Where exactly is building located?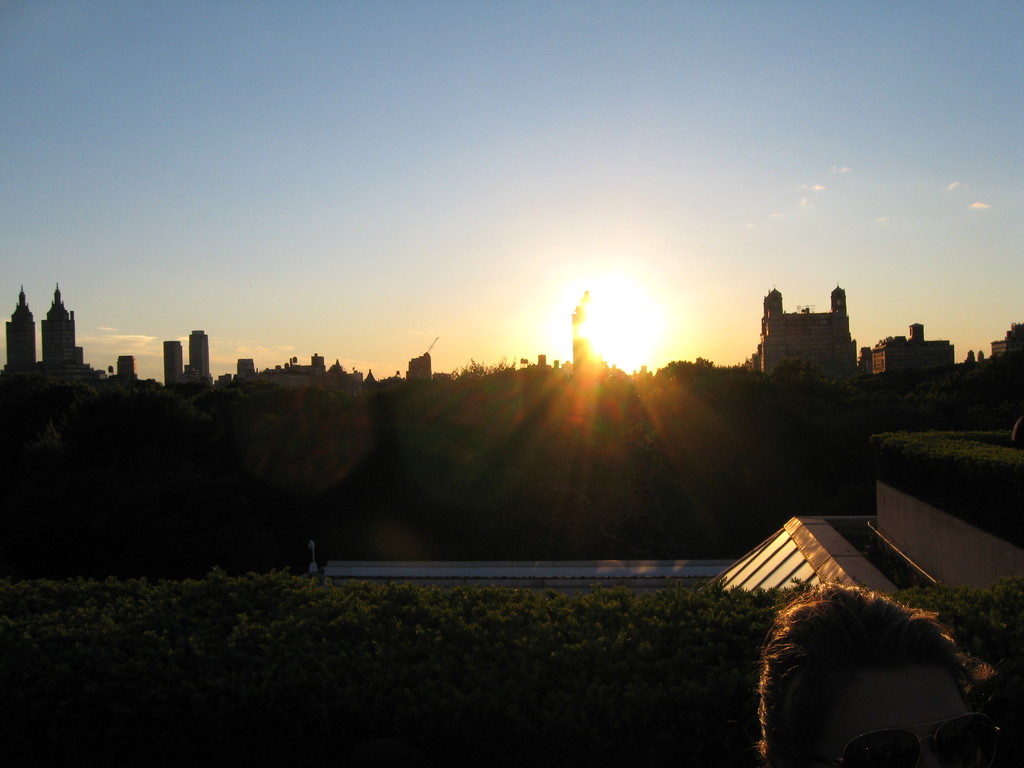
Its bounding box is bbox(117, 355, 134, 381).
